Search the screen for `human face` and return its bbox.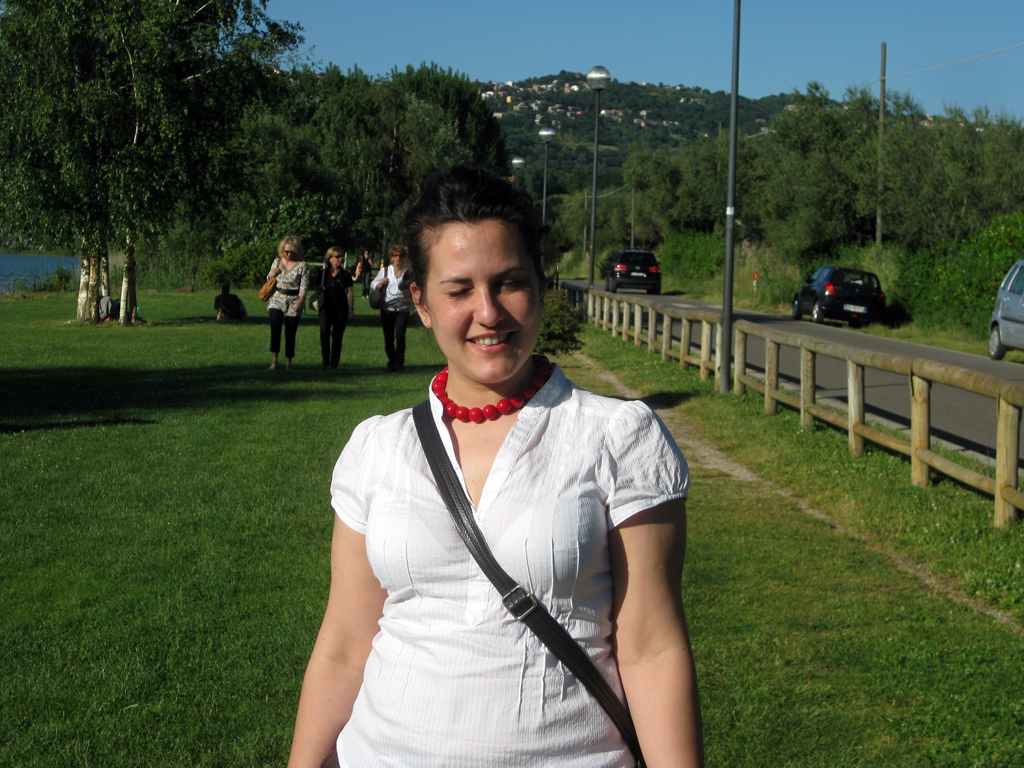
Found: <box>332,252,340,265</box>.
